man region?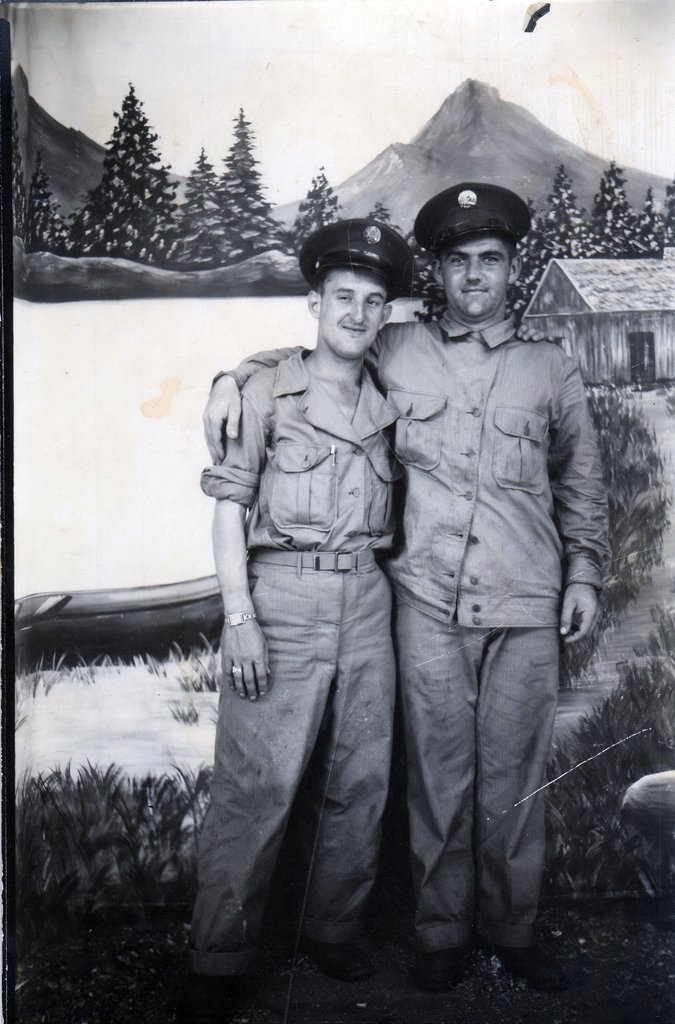
box(186, 219, 418, 989)
